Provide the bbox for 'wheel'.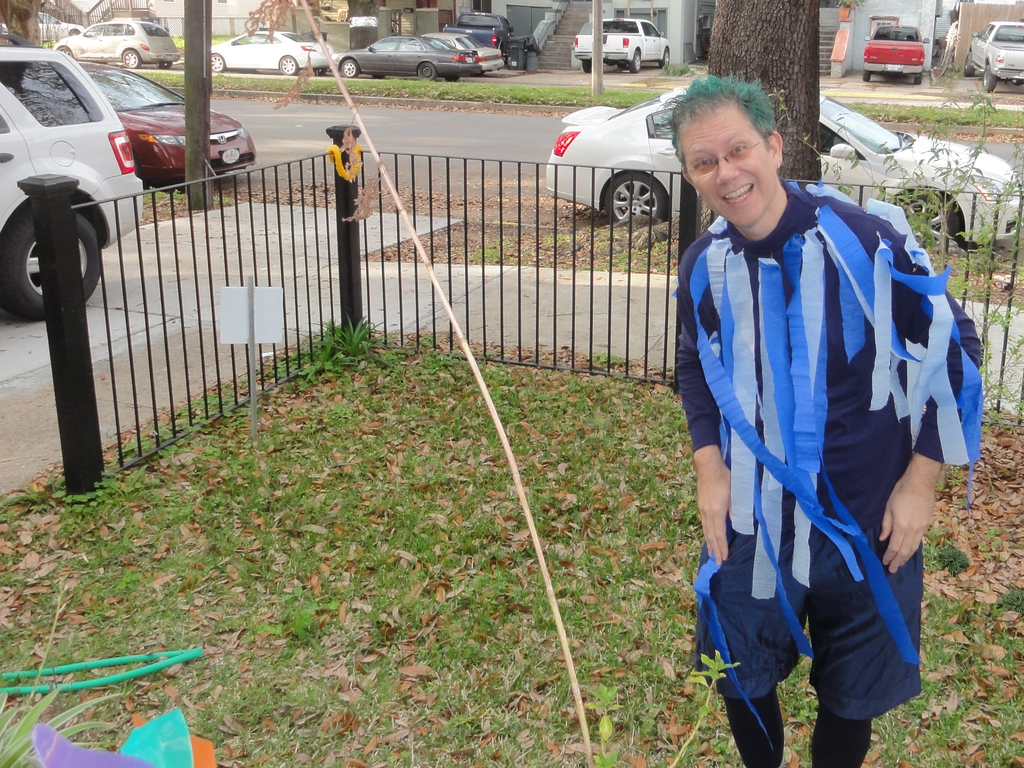
584 56 592 70.
